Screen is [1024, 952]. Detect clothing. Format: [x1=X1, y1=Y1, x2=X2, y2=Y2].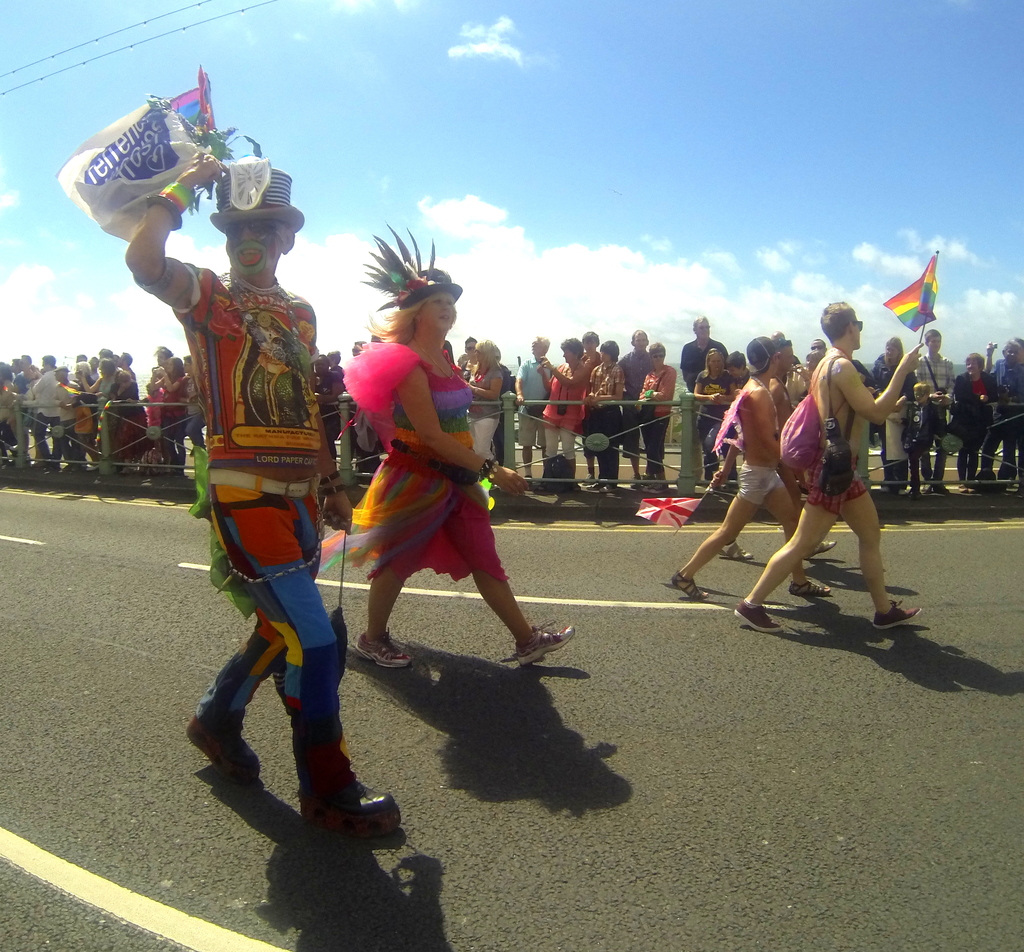
[x1=579, y1=351, x2=599, y2=444].
